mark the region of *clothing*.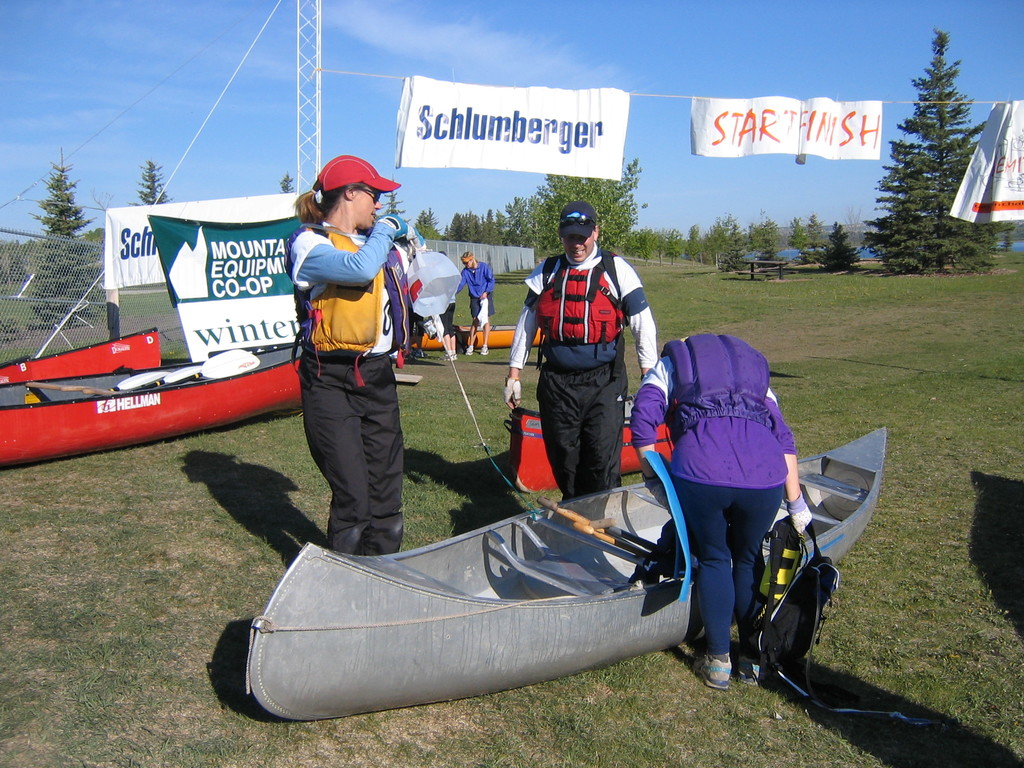
Region: bbox=[446, 308, 460, 336].
